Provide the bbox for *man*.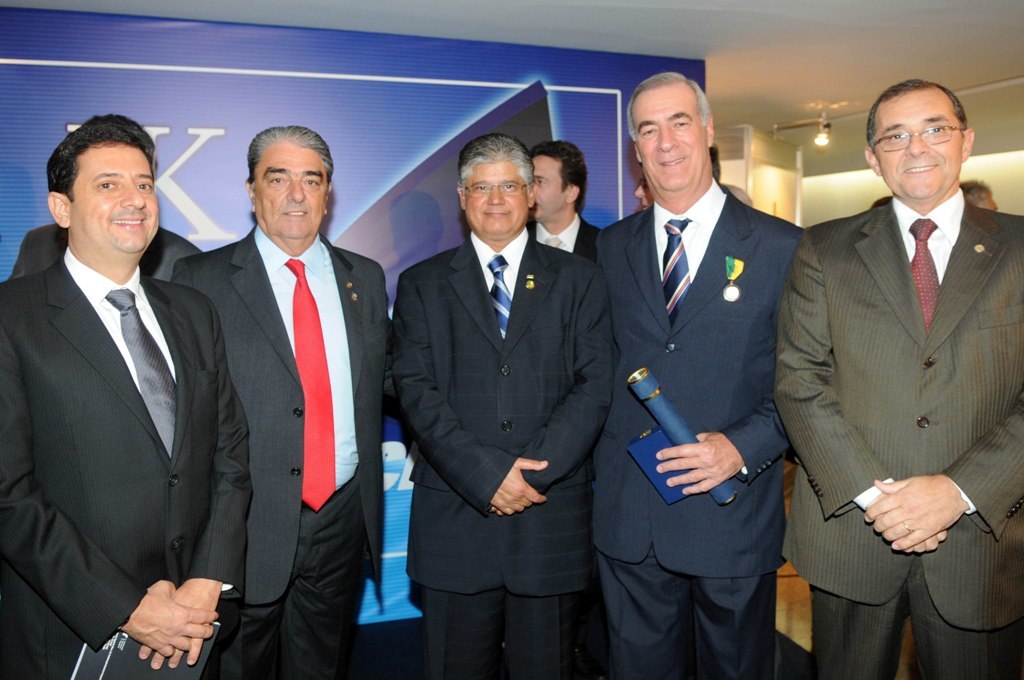
box=[12, 92, 249, 679].
